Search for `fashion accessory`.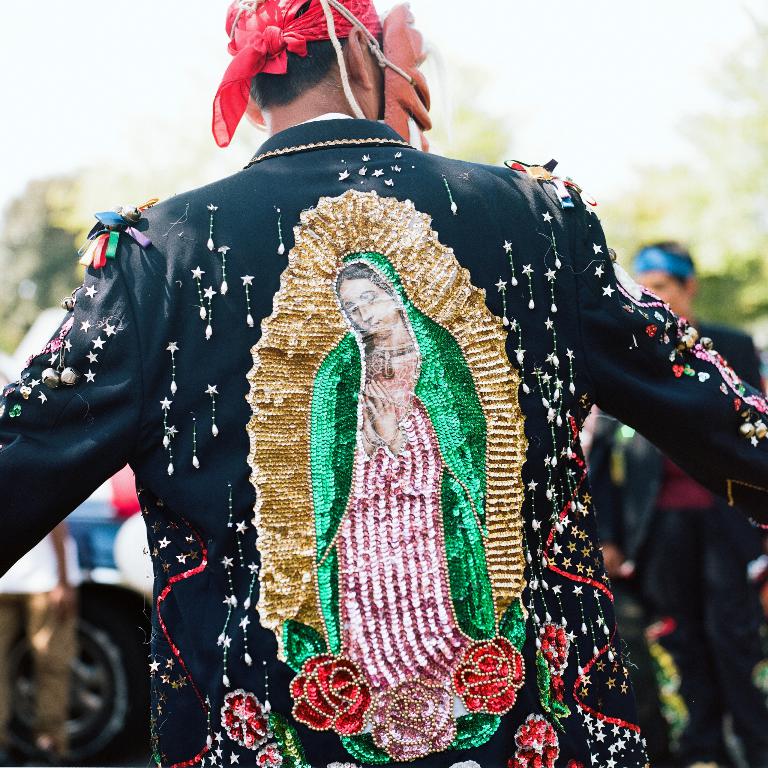
Found at (left=627, top=248, right=696, bottom=276).
